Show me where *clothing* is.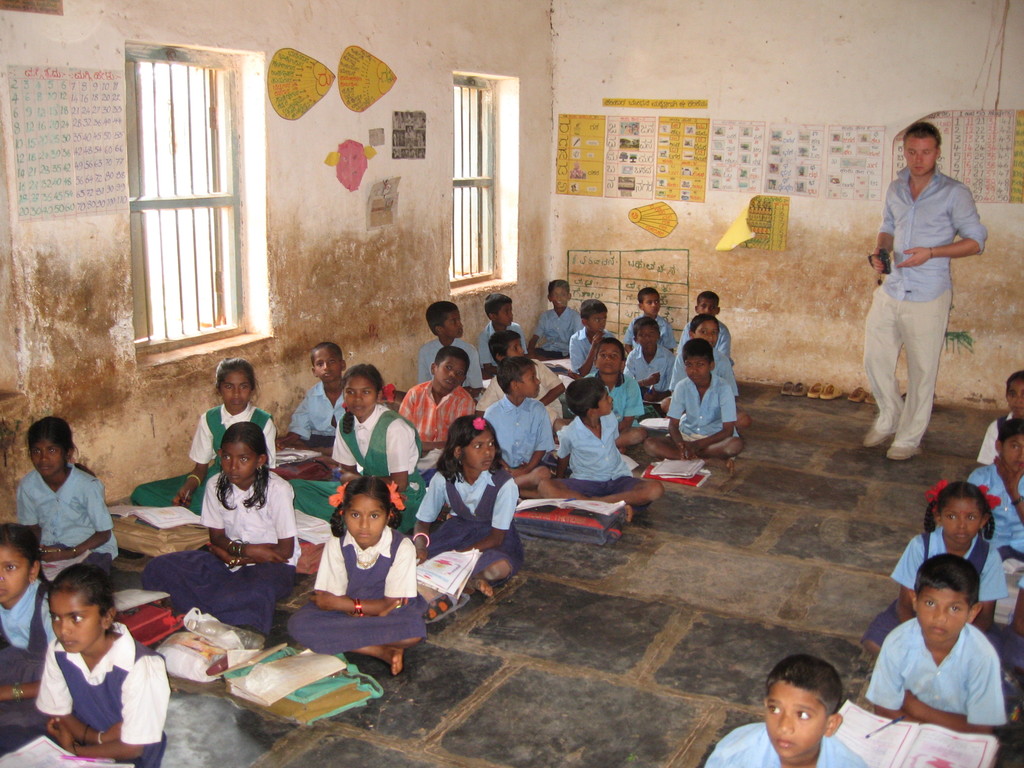
*clothing* is at [x1=968, y1=459, x2=1023, y2=563].
